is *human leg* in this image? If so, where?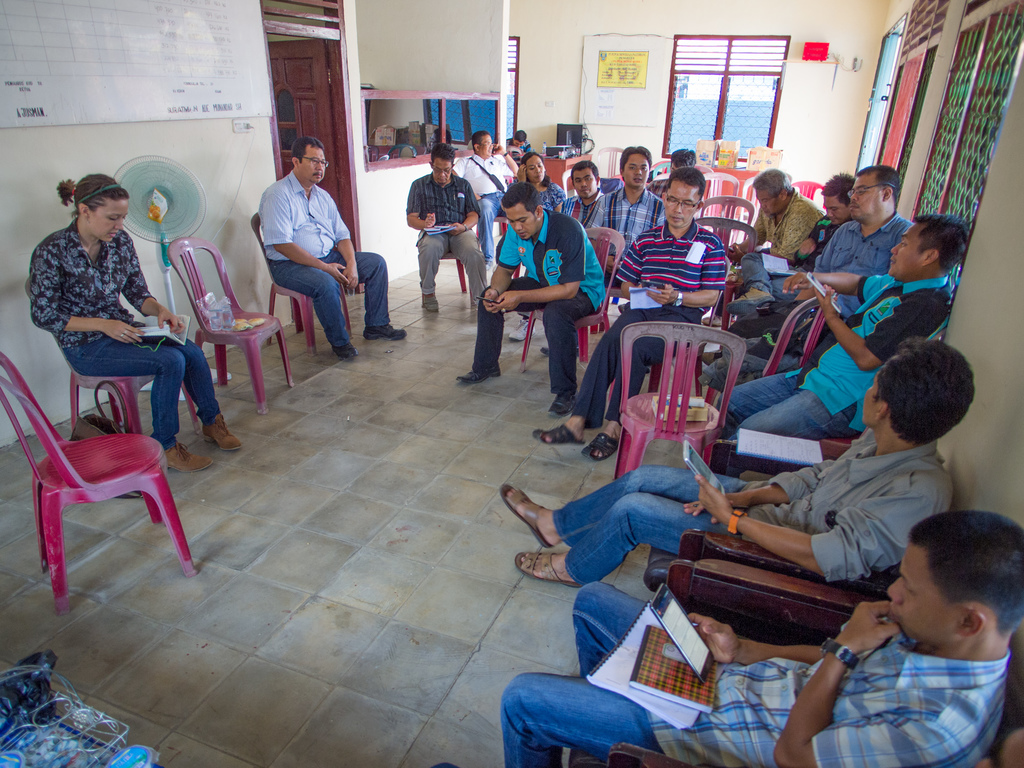
Yes, at {"x1": 714, "y1": 372, "x2": 805, "y2": 435}.
